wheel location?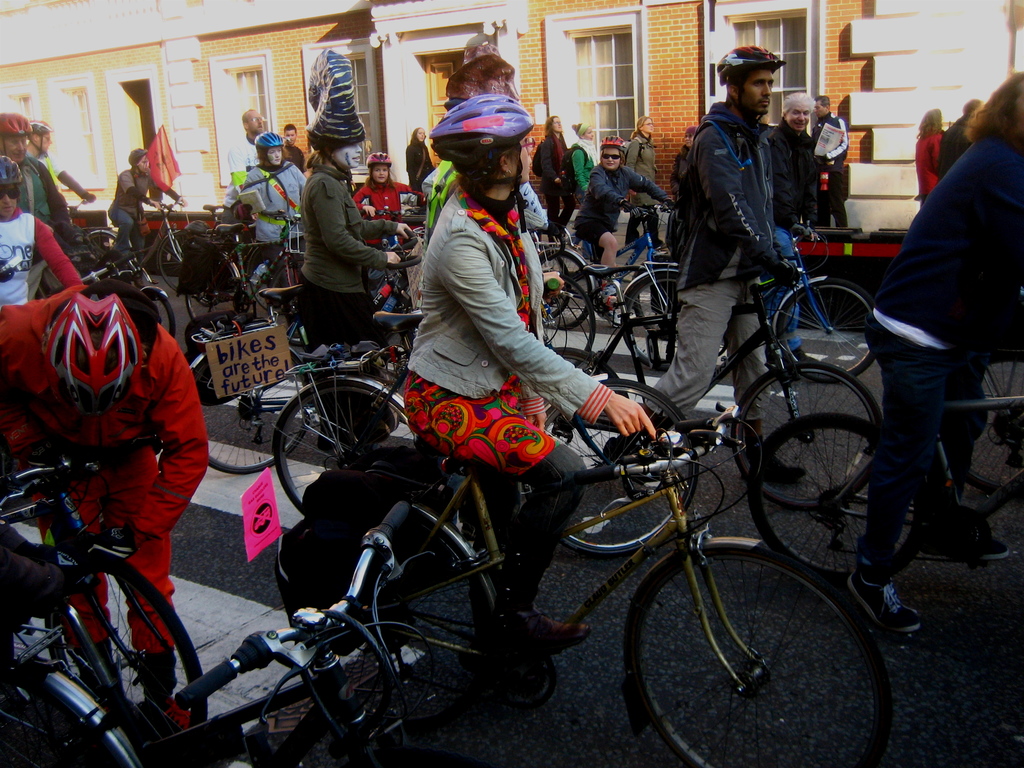
38:556:212:742
